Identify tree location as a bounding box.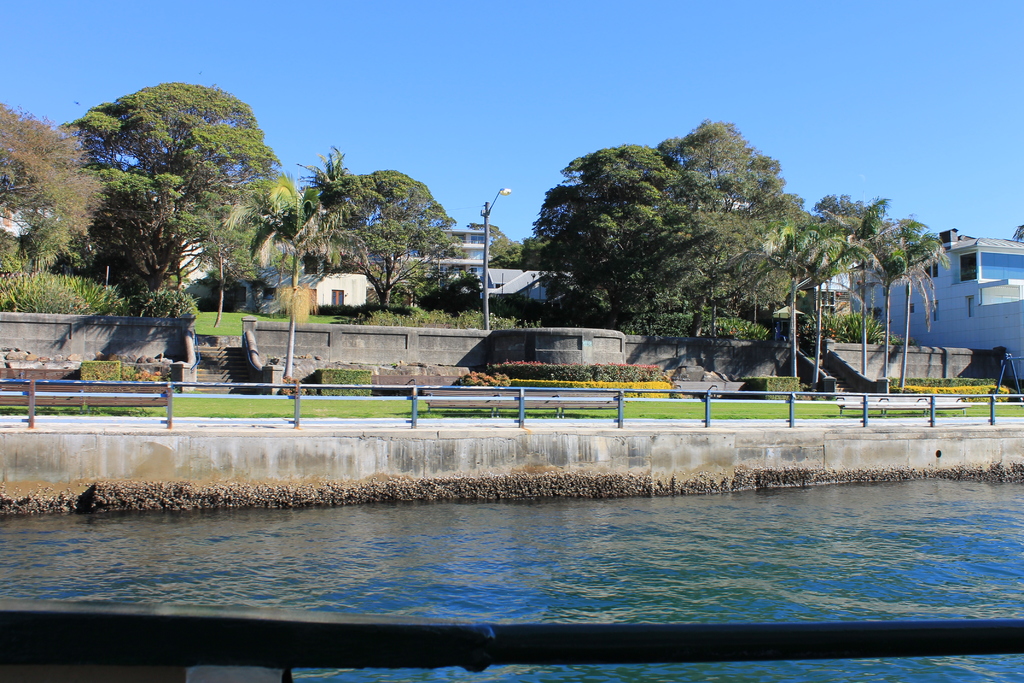
<box>218,181,344,389</box>.
